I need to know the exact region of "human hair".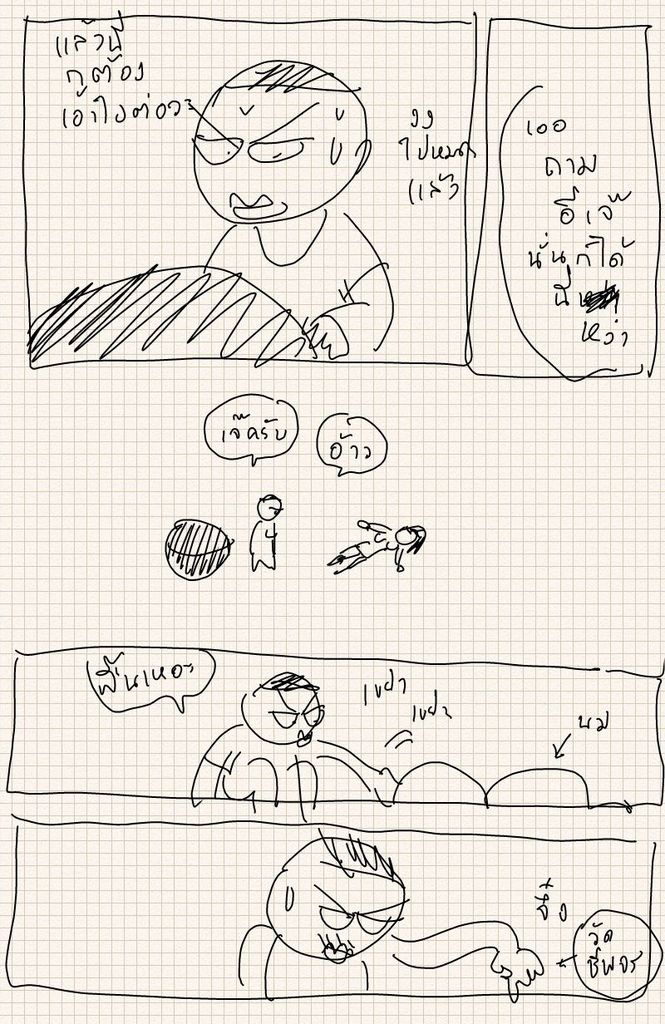
Region: box=[258, 667, 323, 702].
